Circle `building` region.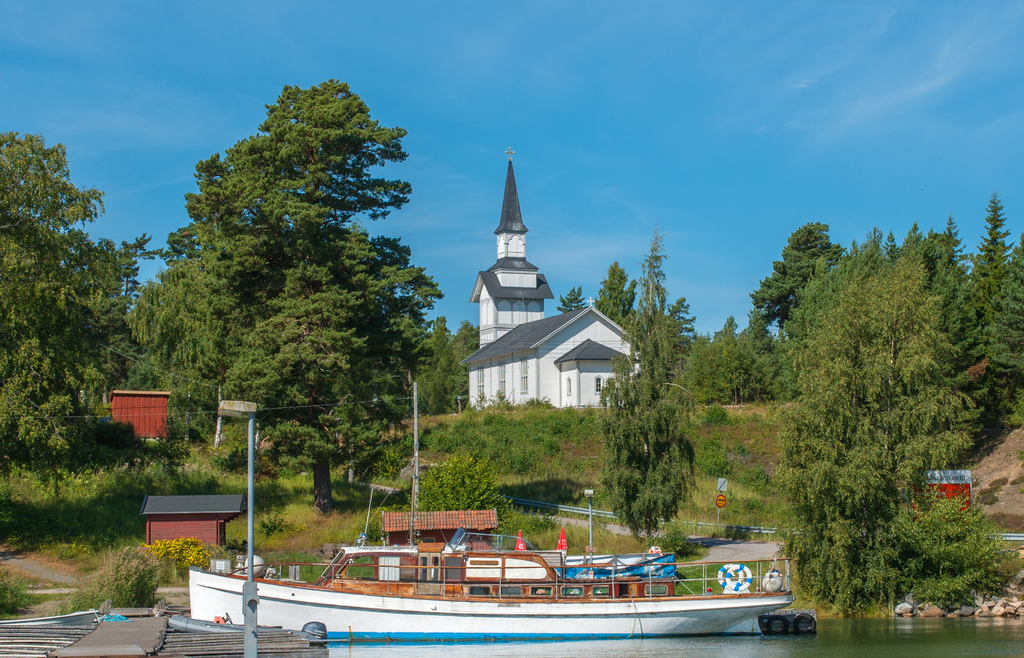
Region: [451, 145, 640, 411].
